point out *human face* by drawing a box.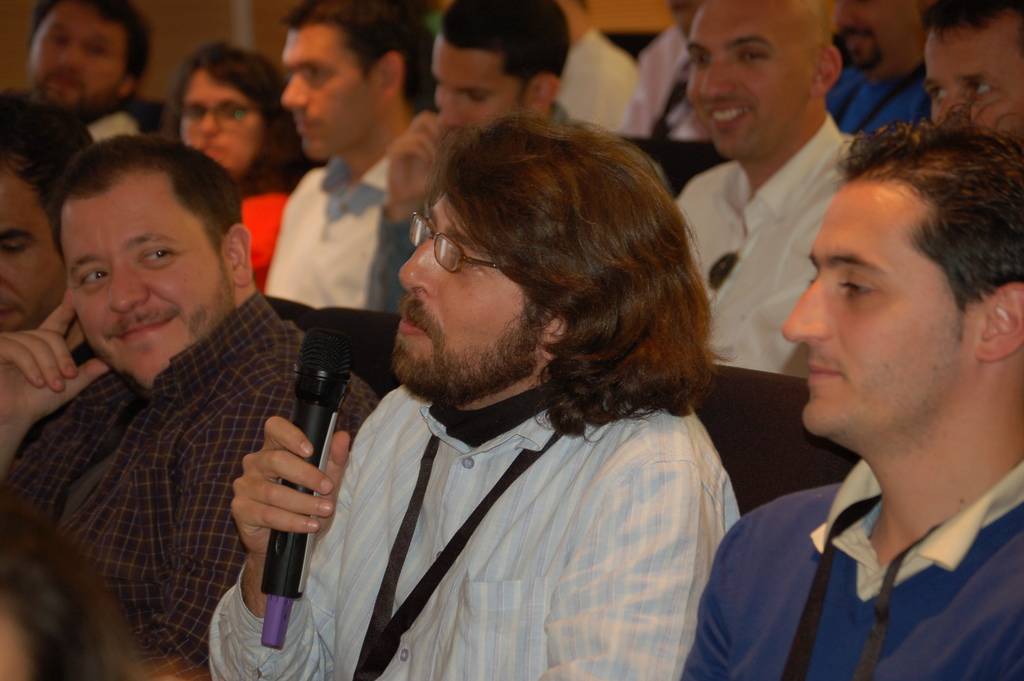
63 185 230 387.
